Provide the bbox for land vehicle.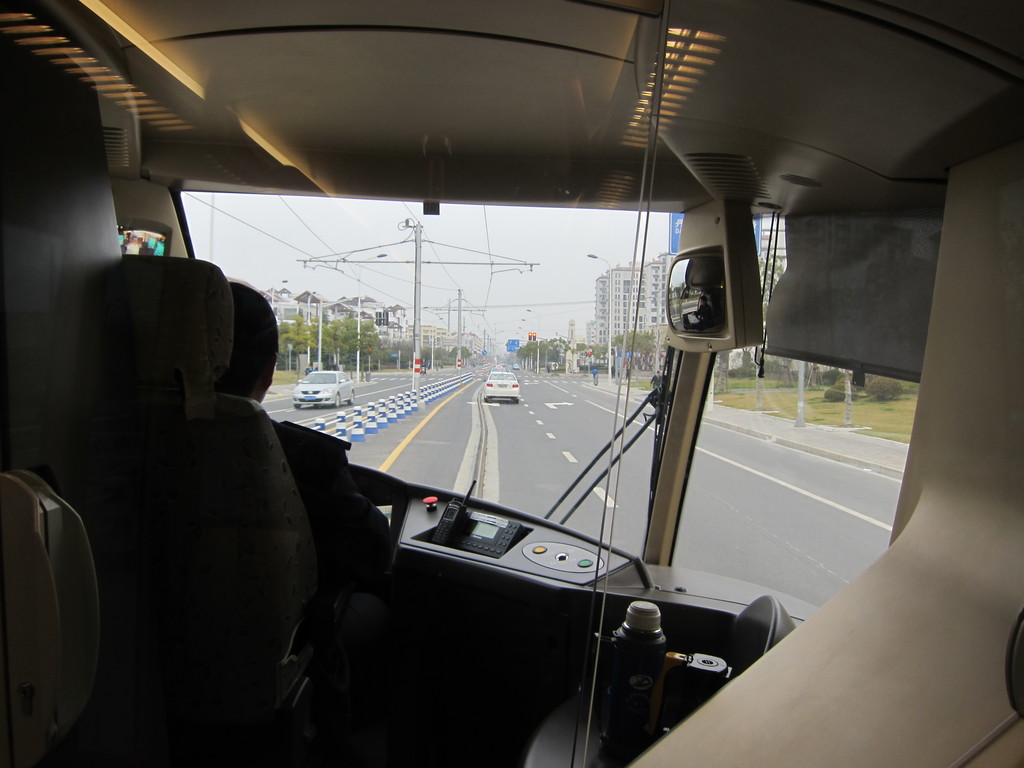
481 369 522 403.
